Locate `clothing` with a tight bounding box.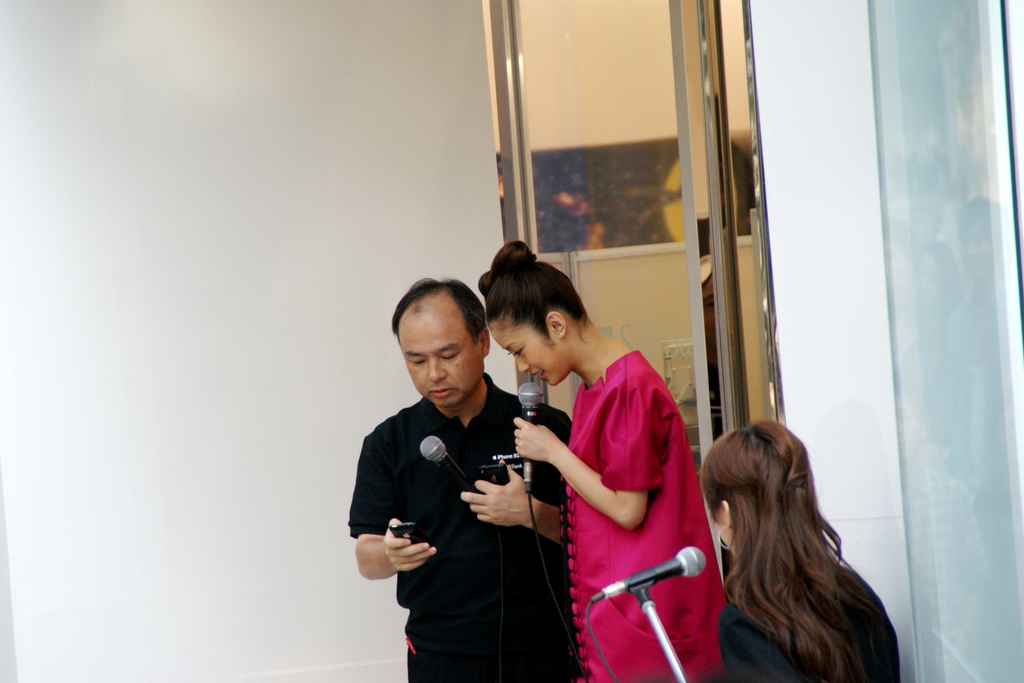
{"x1": 560, "y1": 346, "x2": 729, "y2": 682}.
